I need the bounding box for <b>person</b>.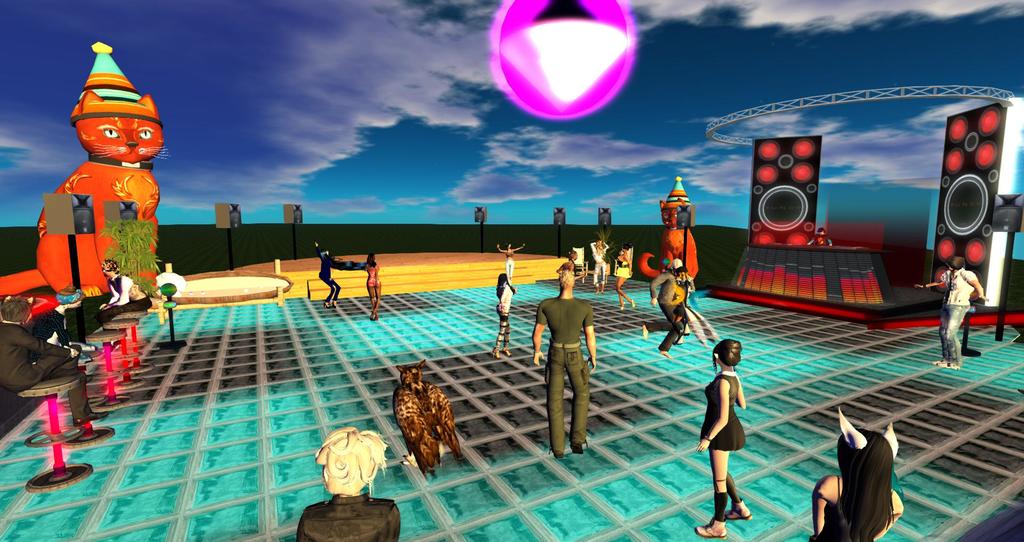
Here it is: bbox=(495, 240, 528, 282).
